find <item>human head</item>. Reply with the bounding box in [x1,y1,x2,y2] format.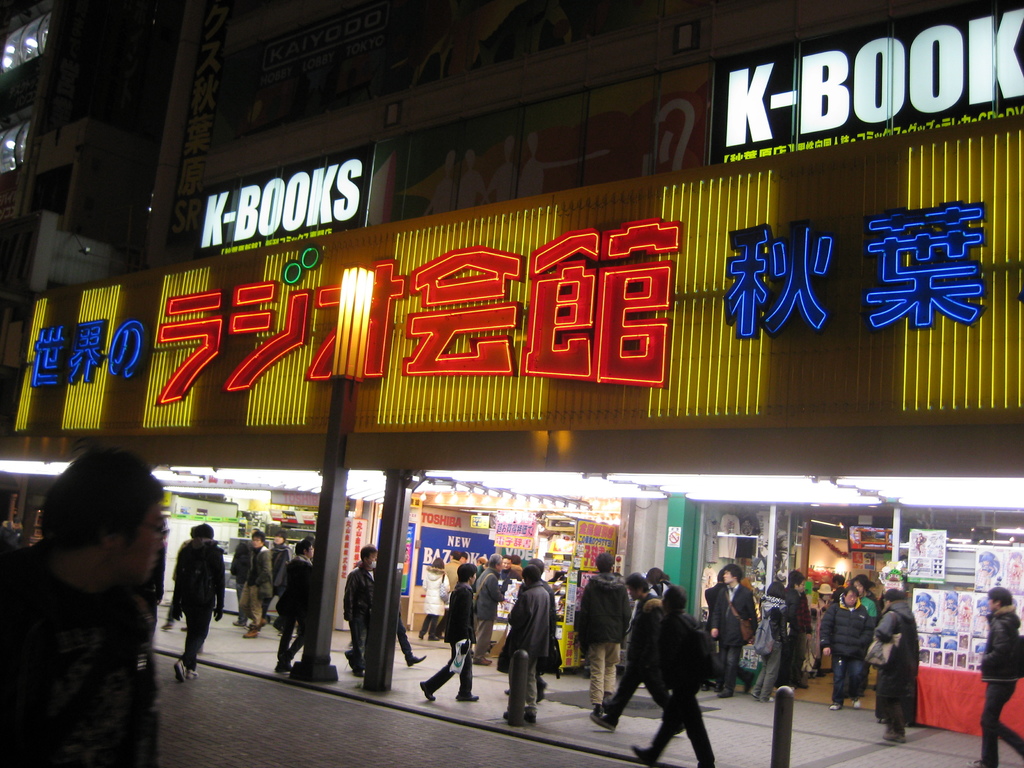
[26,460,167,621].
